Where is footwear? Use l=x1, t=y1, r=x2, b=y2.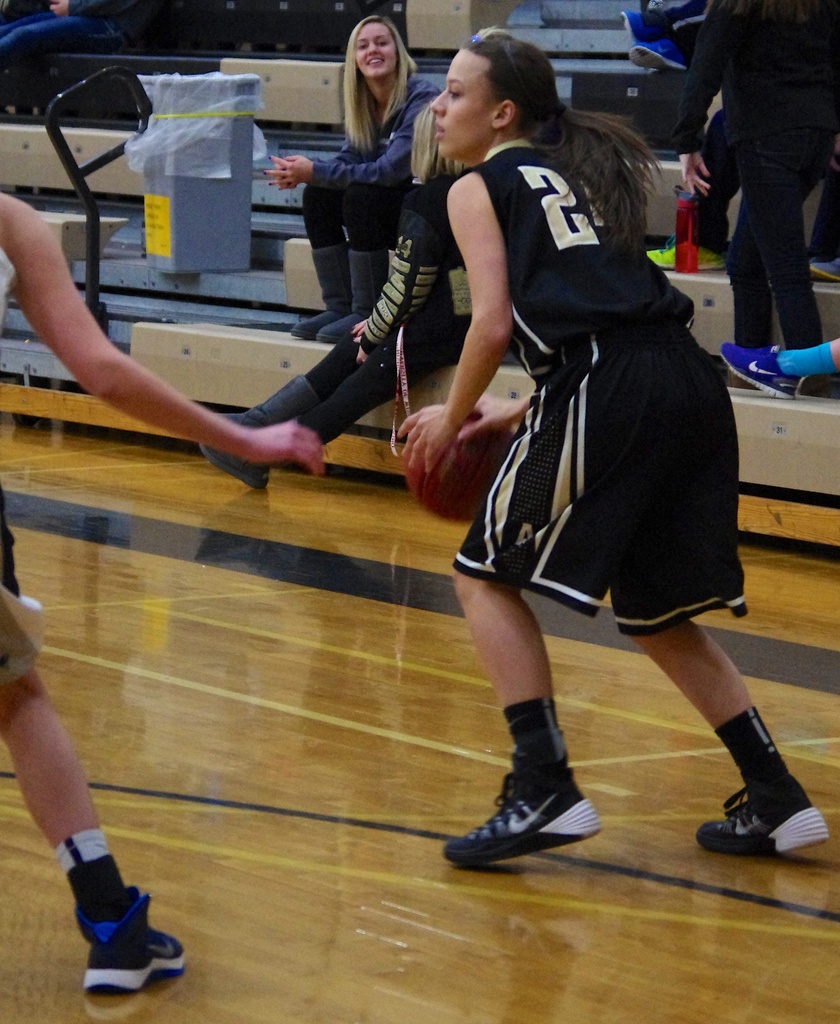
l=456, t=755, r=599, b=861.
